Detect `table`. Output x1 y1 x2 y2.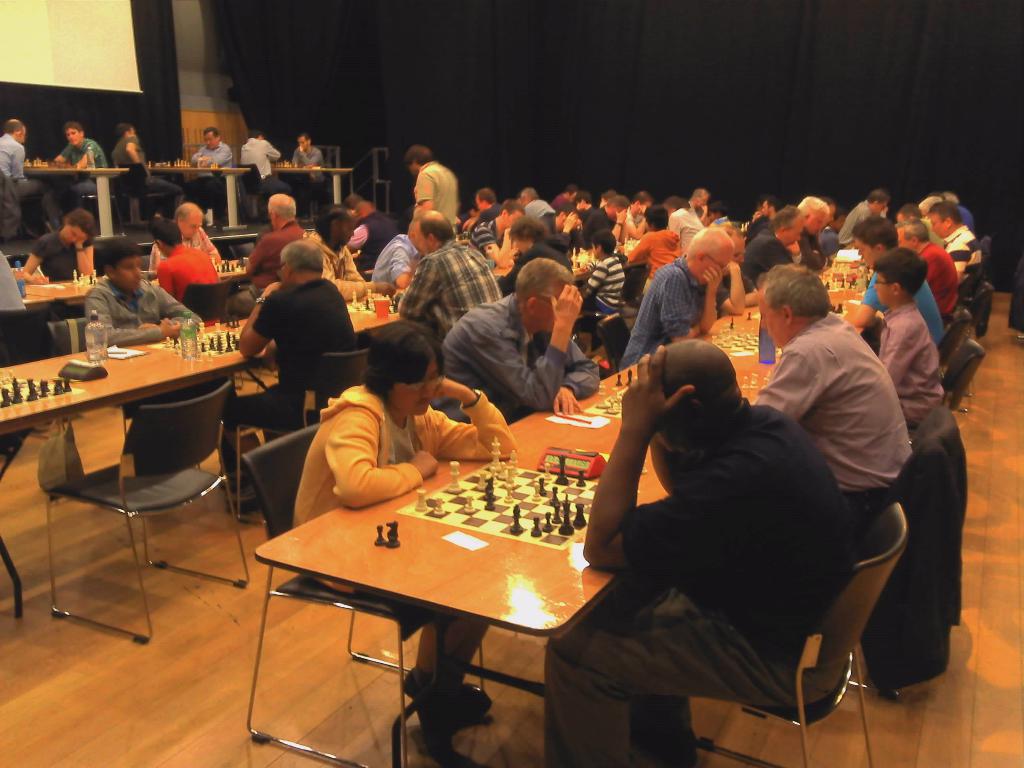
12 283 63 324.
